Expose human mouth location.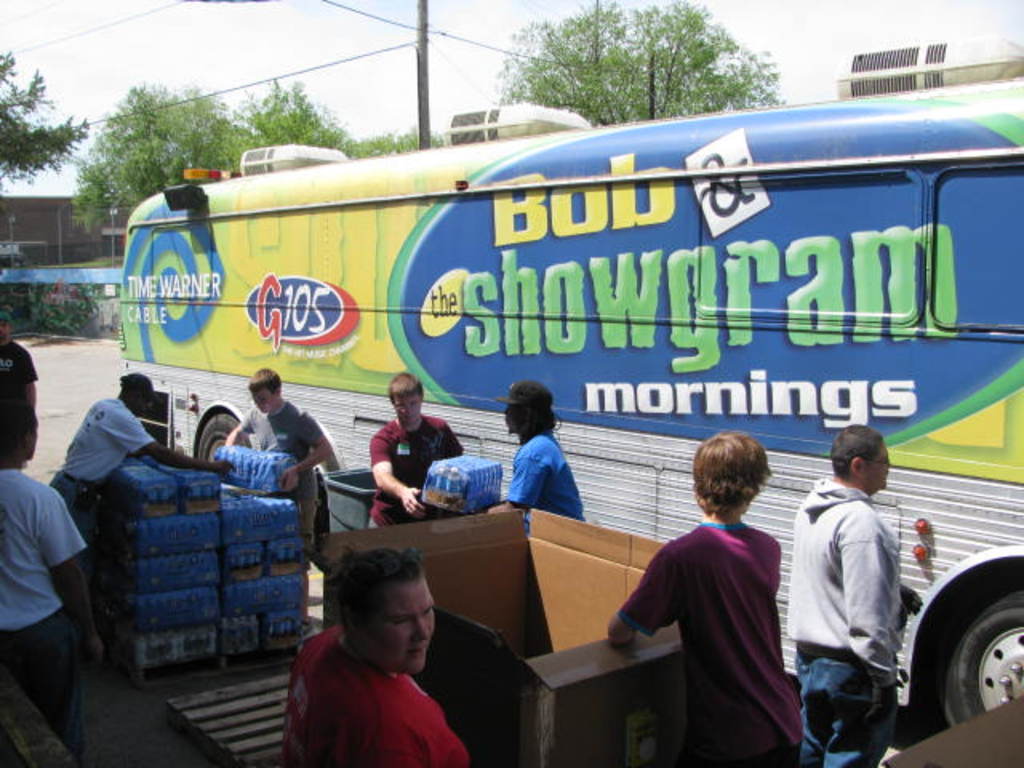
Exposed at Rect(405, 640, 430, 662).
